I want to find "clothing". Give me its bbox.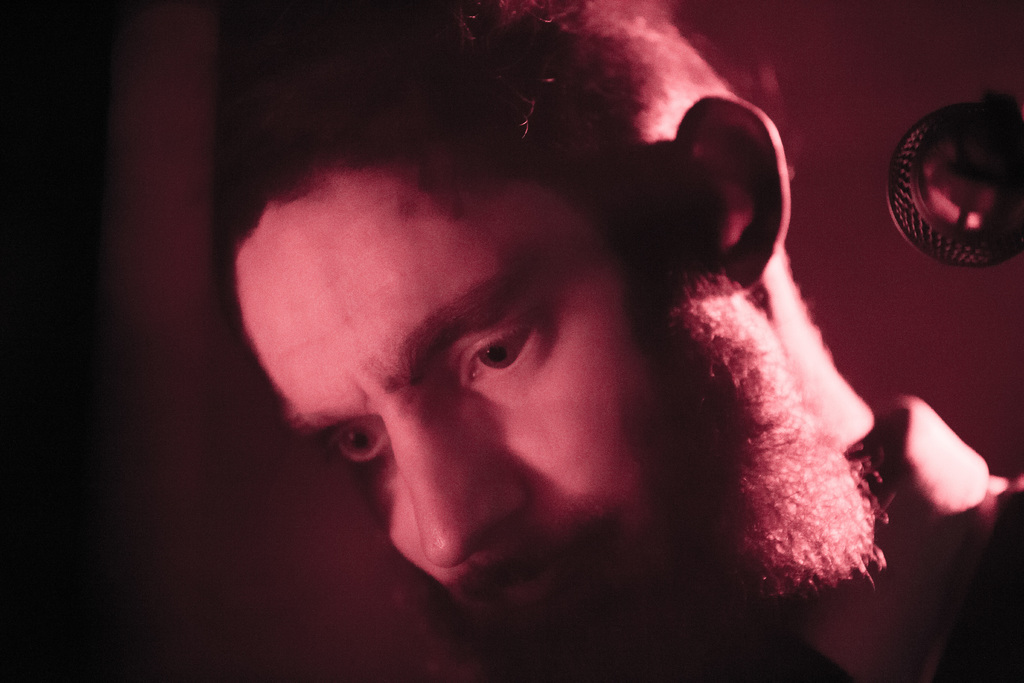
(left=770, top=394, right=1023, bottom=682).
